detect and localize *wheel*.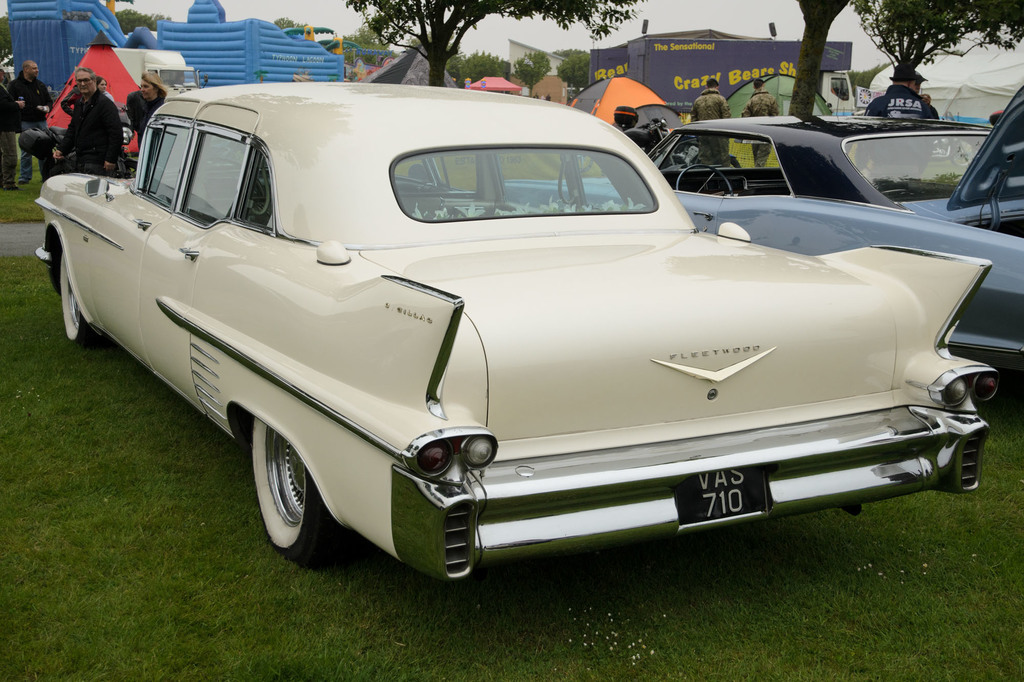
Localized at x1=250, y1=166, x2=269, y2=220.
